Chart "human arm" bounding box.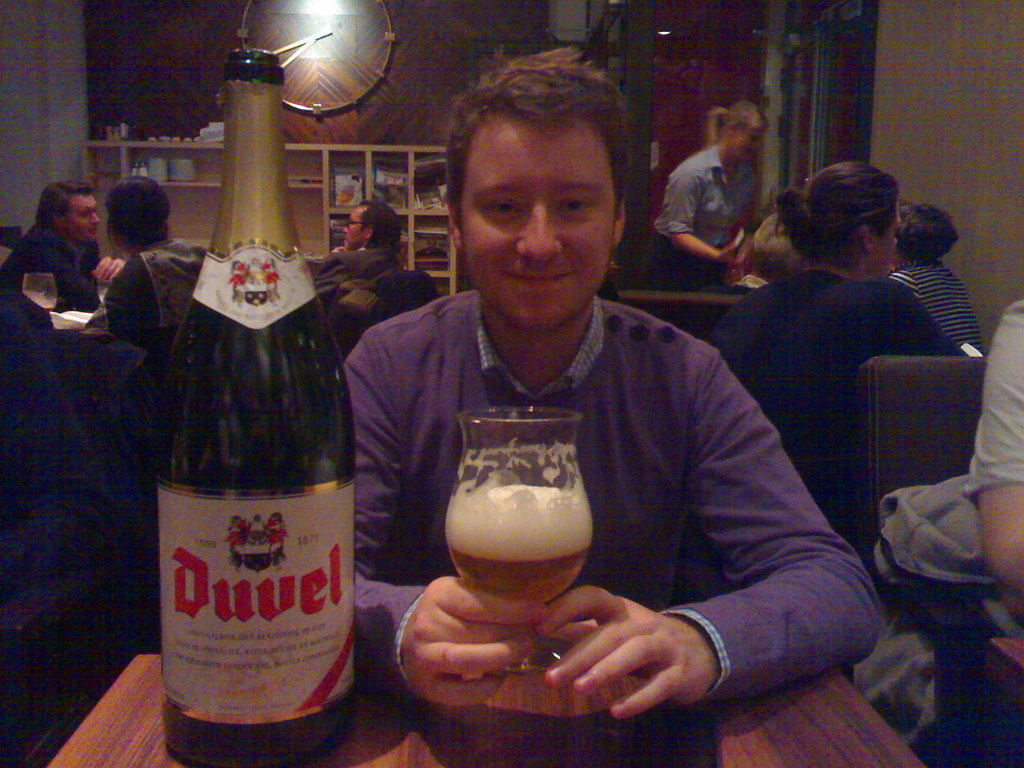
Charted: left=324, top=240, right=356, bottom=262.
